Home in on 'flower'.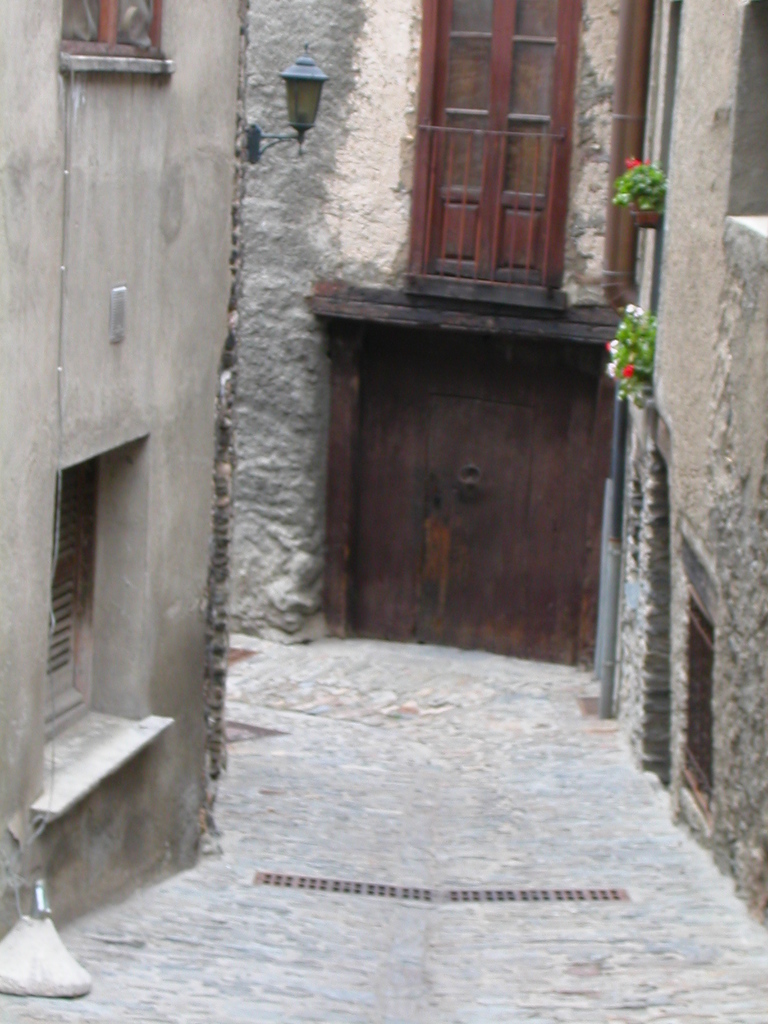
Homed in at (x1=605, y1=363, x2=614, y2=376).
